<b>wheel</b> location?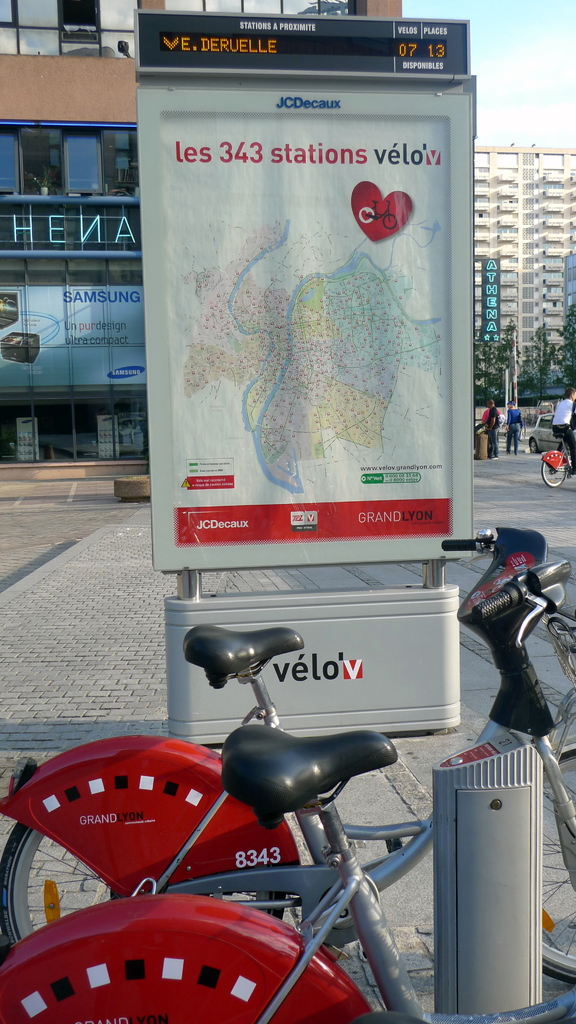
<bbox>0, 820, 288, 946</bbox>
